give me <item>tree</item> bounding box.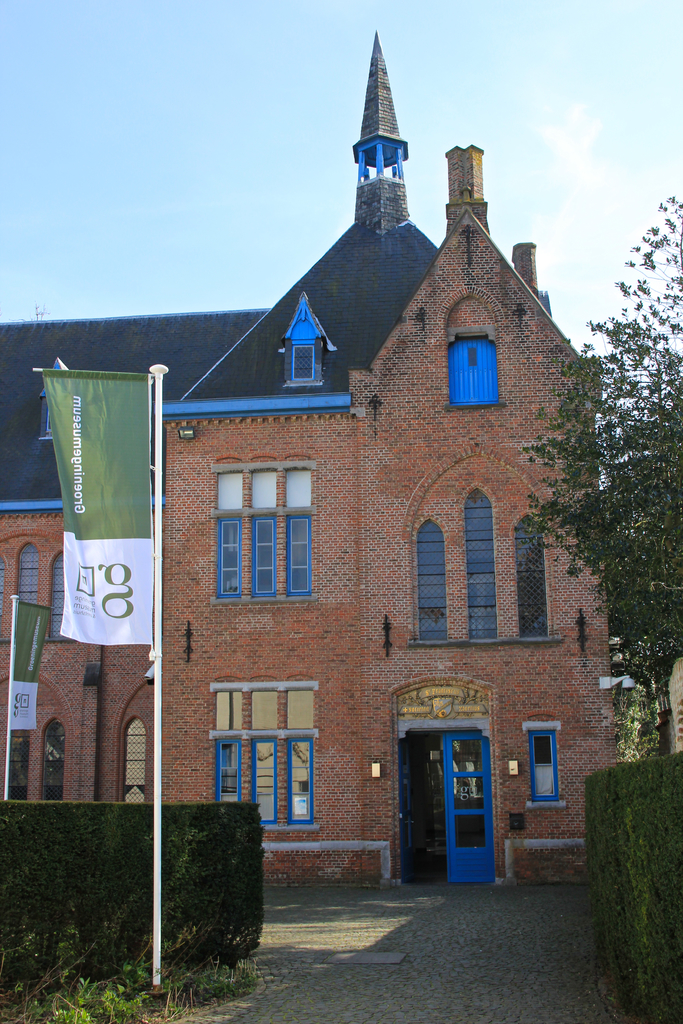
box=[516, 190, 682, 696].
